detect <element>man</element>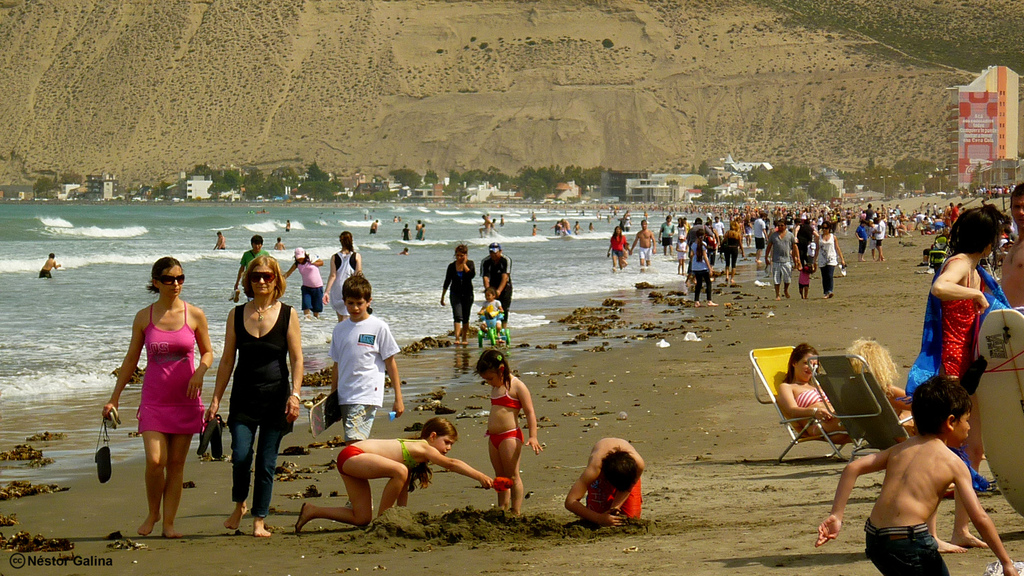
(838,412,1009,573)
